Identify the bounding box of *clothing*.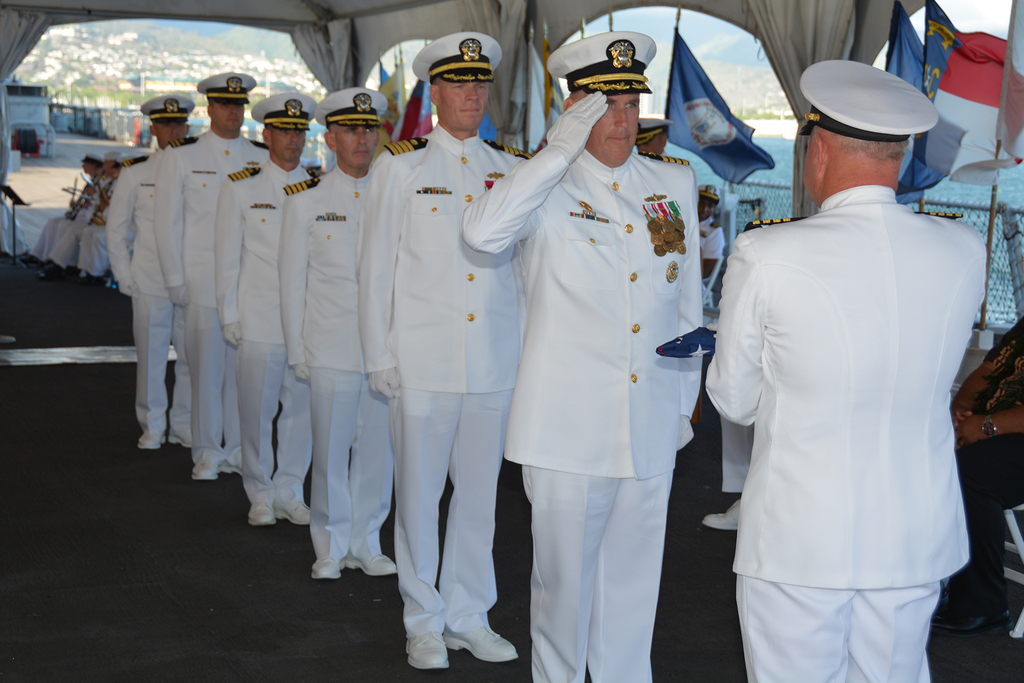
crop(460, 142, 706, 682).
